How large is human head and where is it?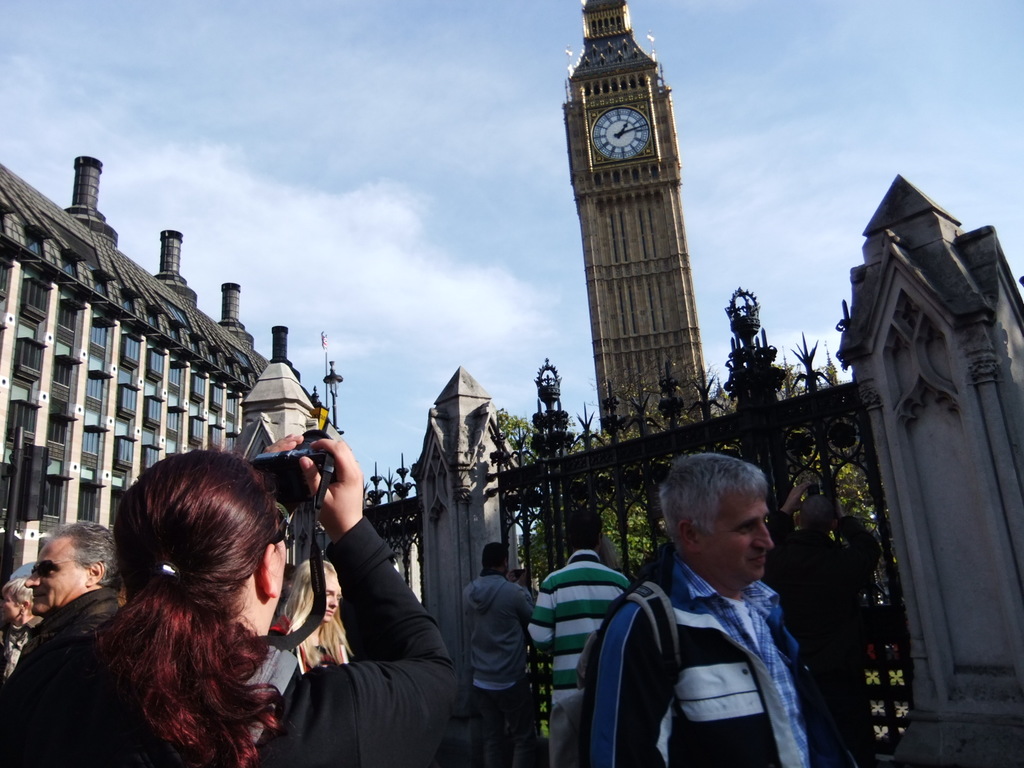
Bounding box: bbox=[22, 521, 118, 619].
